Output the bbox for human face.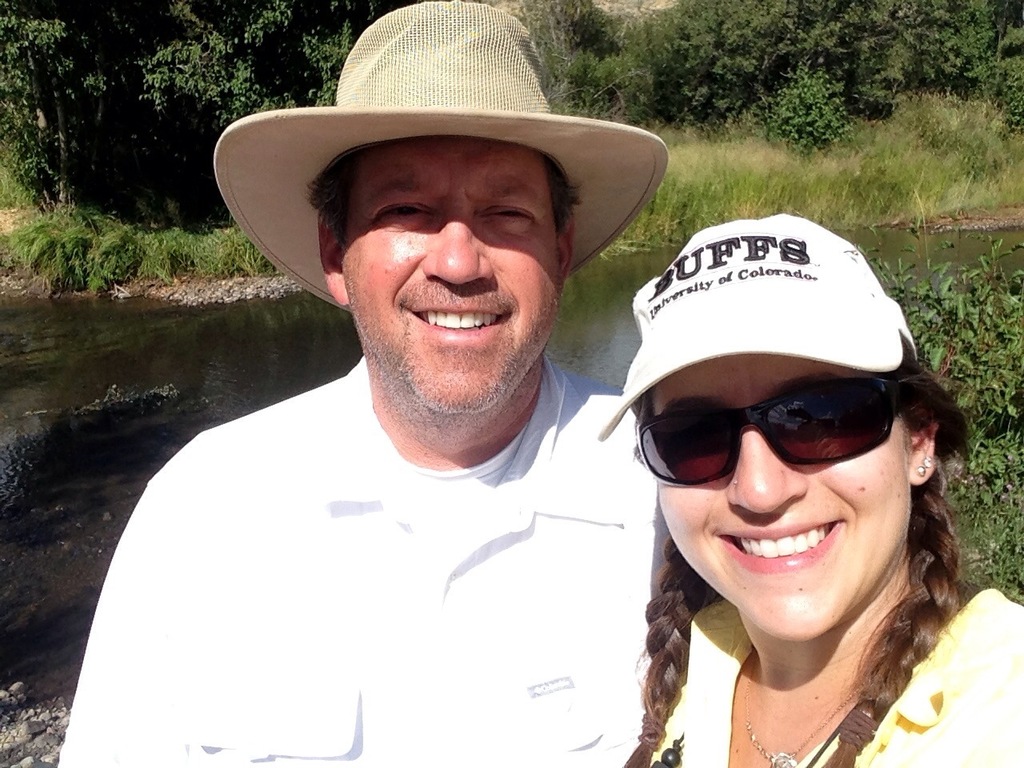
bbox=(342, 142, 564, 410).
